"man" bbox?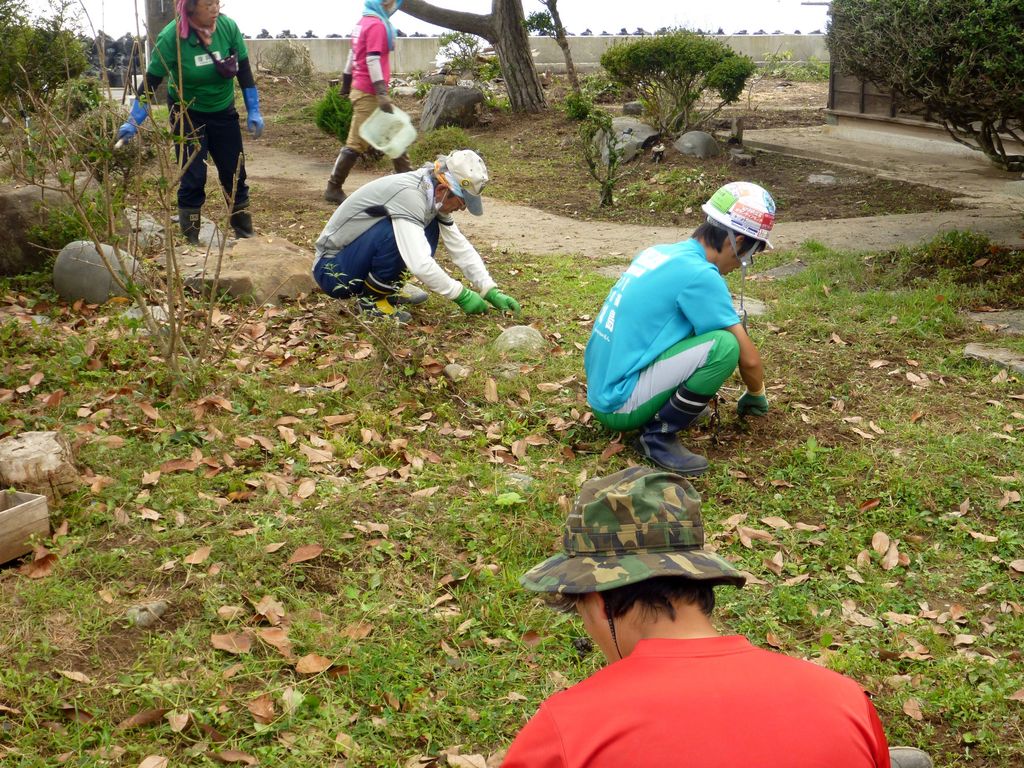
select_region(310, 143, 520, 317)
